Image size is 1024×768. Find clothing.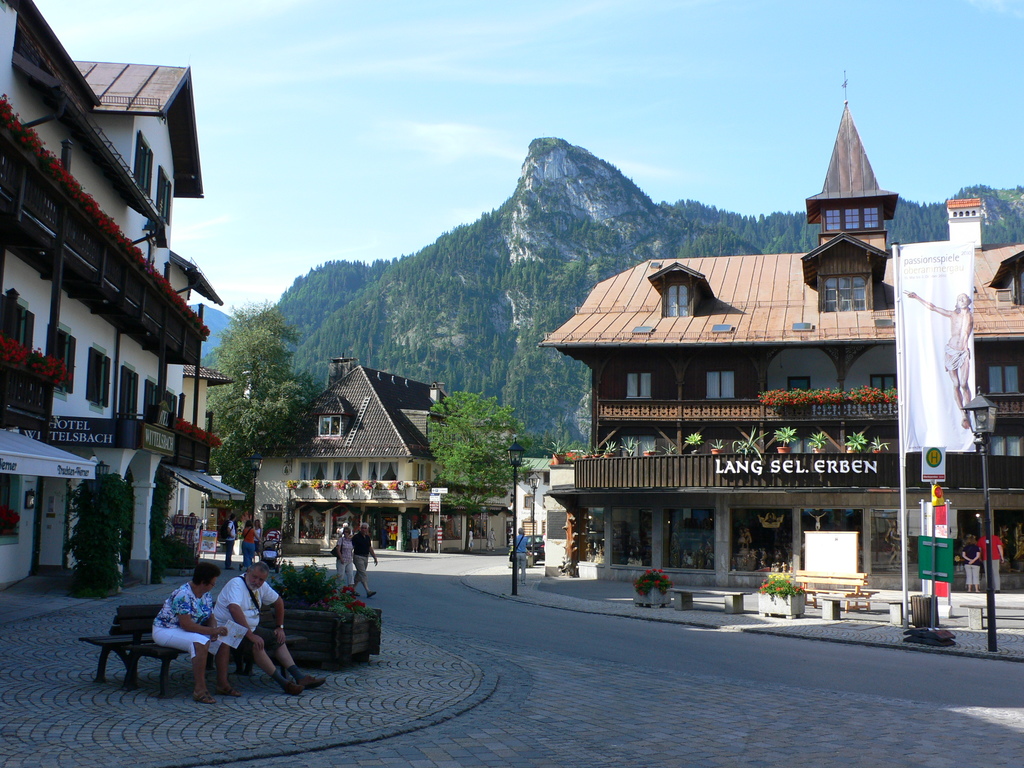
<bbox>353, 533, 373, 579</bbox>.
